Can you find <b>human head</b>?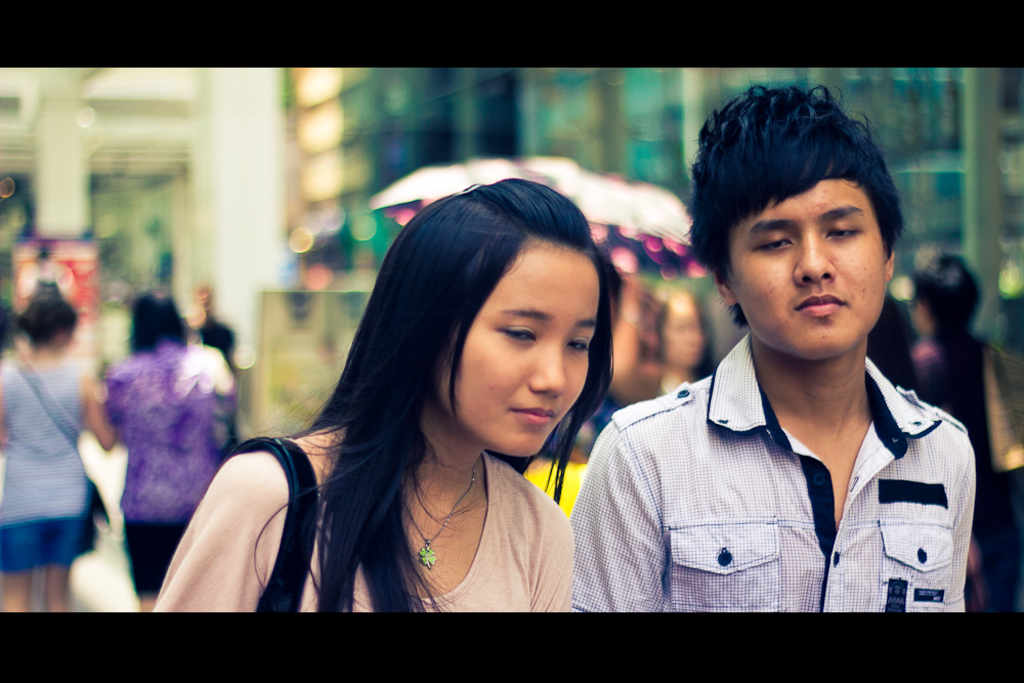
Yes, bounding box: 395 176 599 464.
